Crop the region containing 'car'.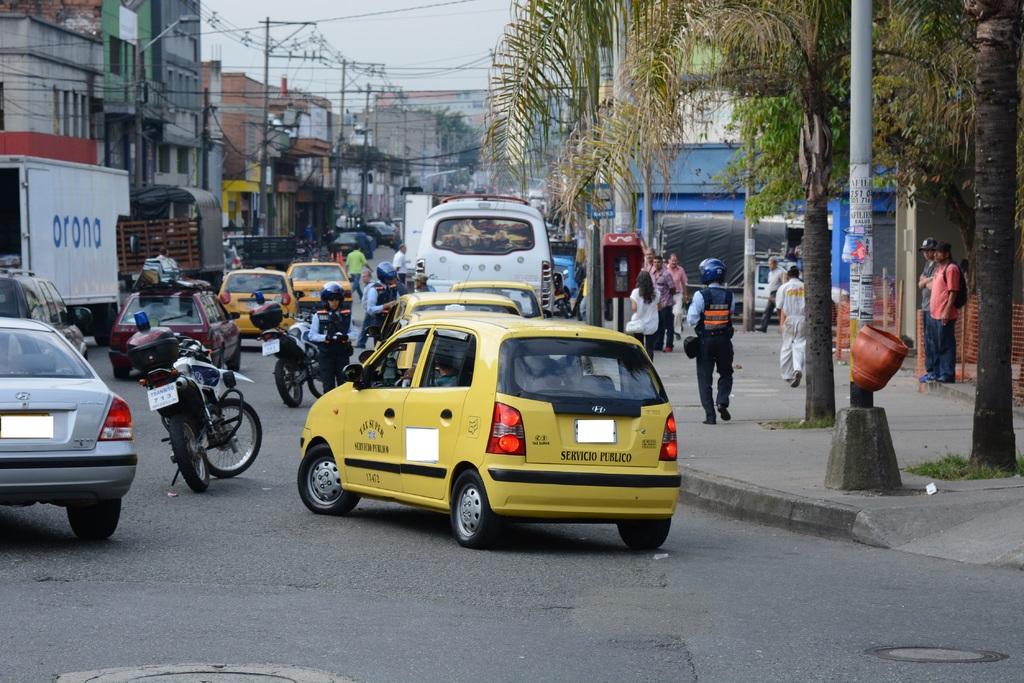
Crop region: Rect(218, 271, 305, 339).
